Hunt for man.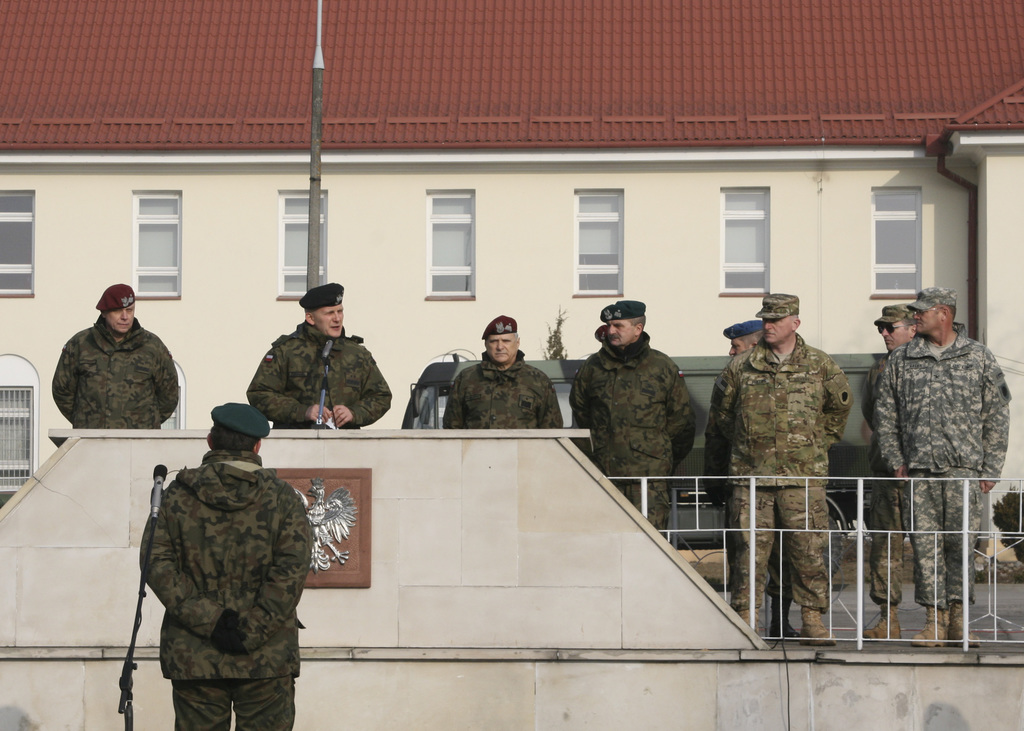
Hunted down at BBox(440, 312, 560, 428).
